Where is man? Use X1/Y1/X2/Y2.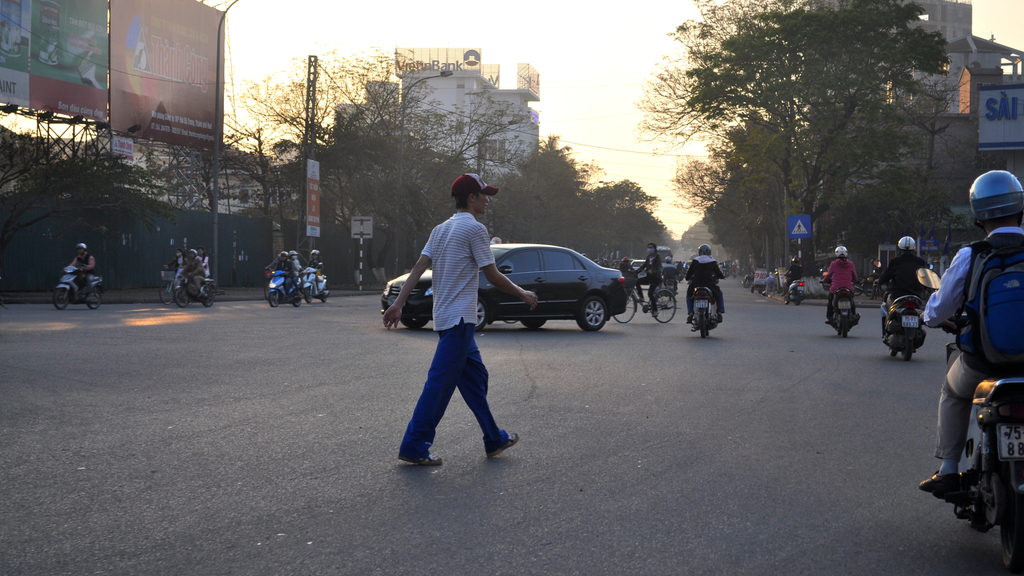
684/243/724/327.
